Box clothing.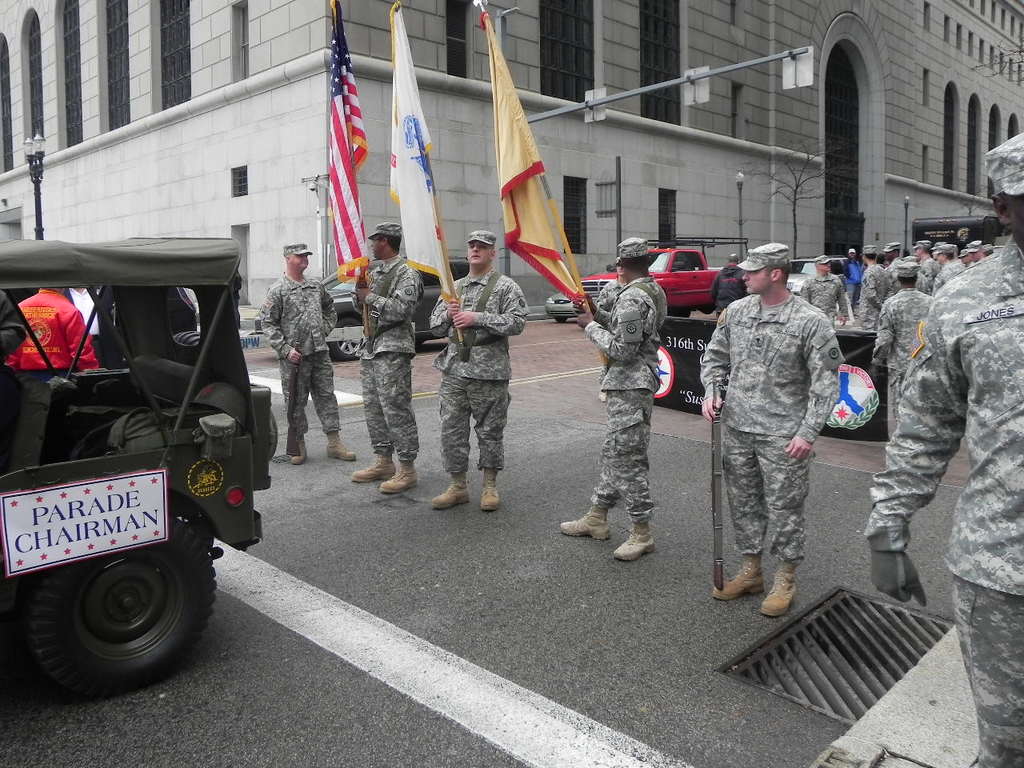
{"left": 914, "top": 250, "right": 933, "bottom": 290}.
